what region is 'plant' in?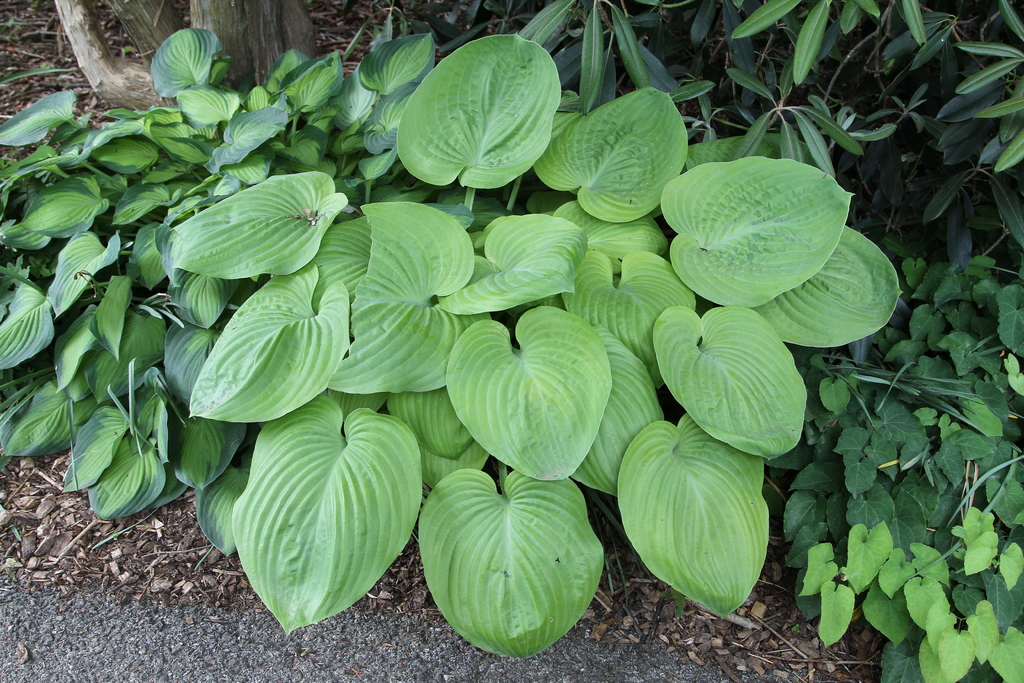
{"left": 171, "top": 0, "right": 911, "bottom": 661}.
